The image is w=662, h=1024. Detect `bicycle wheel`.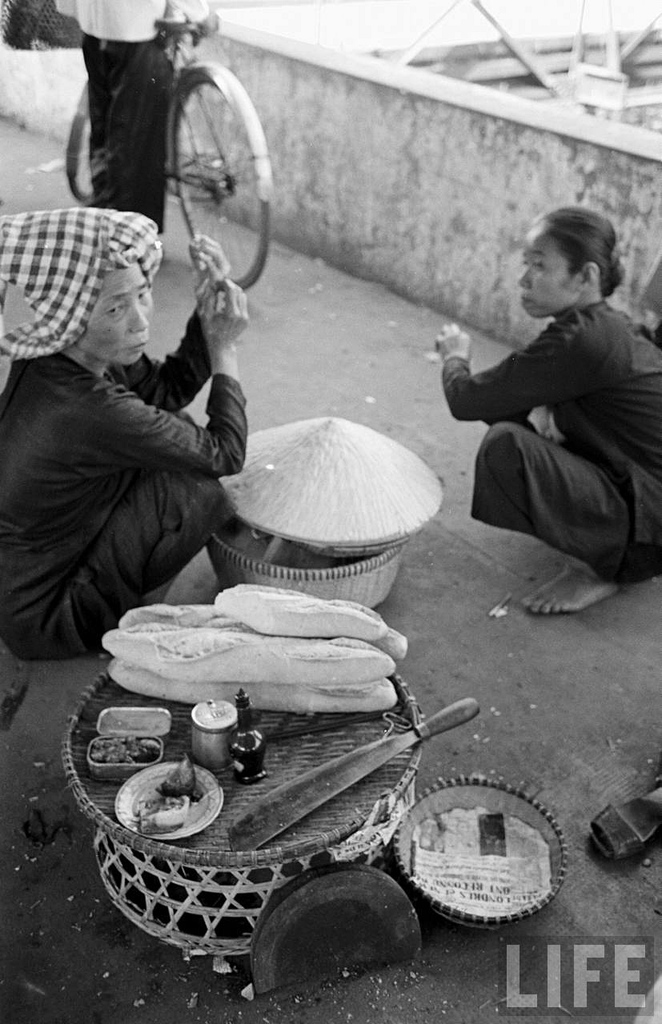
Detection: <bbox>131, 38, 273, 302</bbox>.
